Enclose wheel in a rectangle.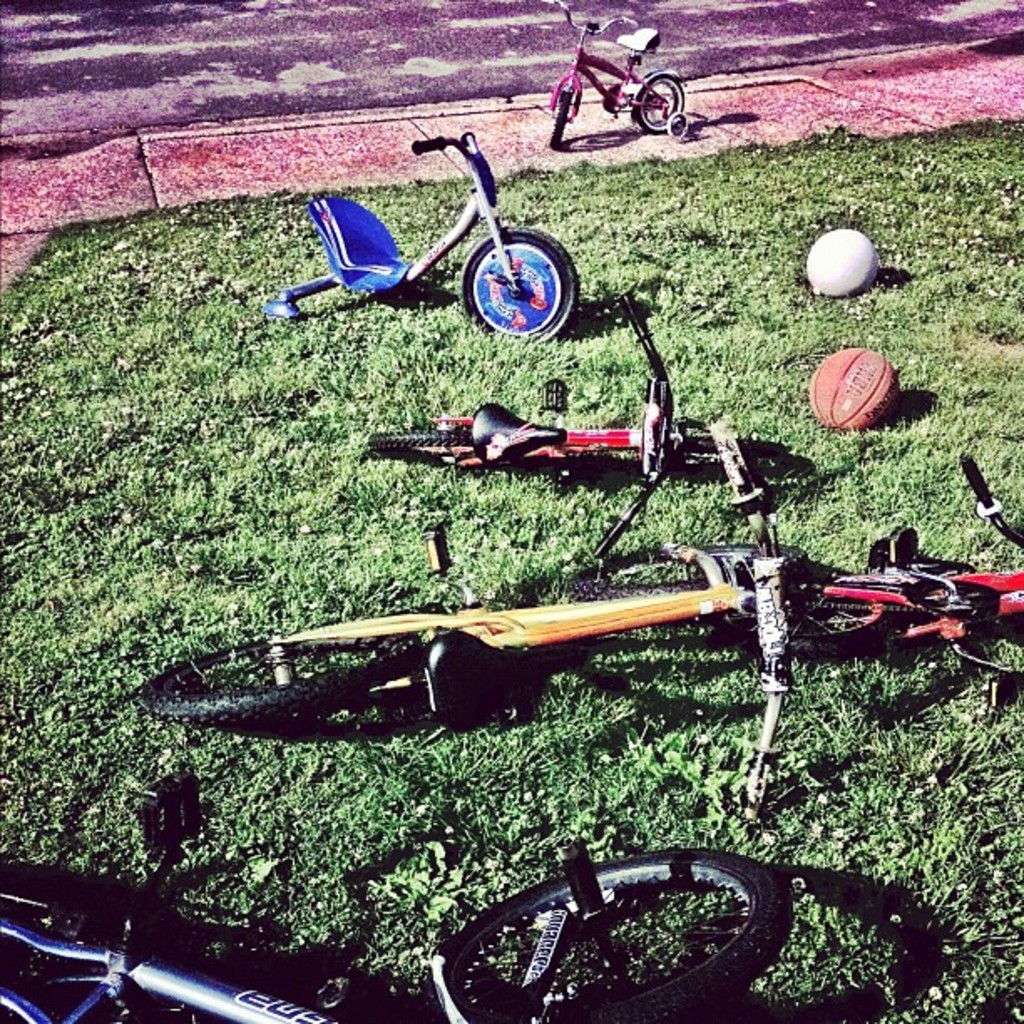
bbox(0, 865, 194, 1022).
